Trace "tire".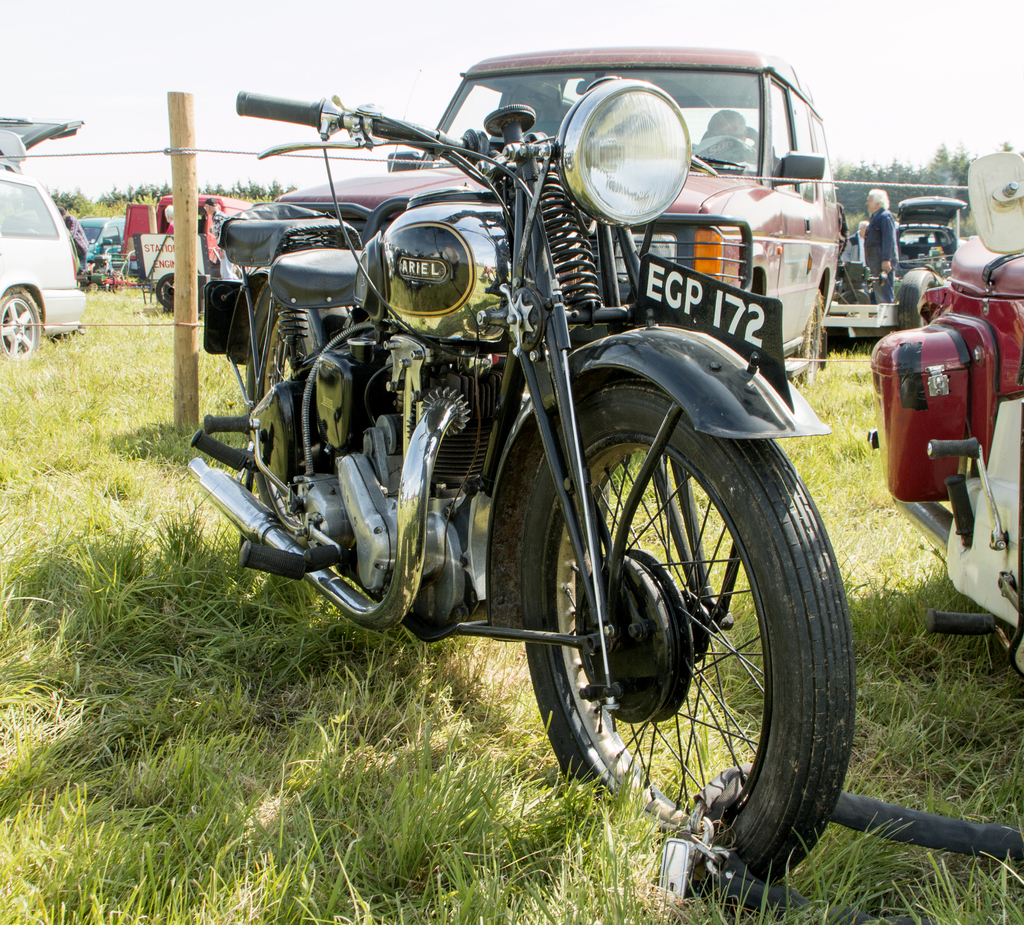
Traced to x1=521 y1=385 x2=858 y2=883.
